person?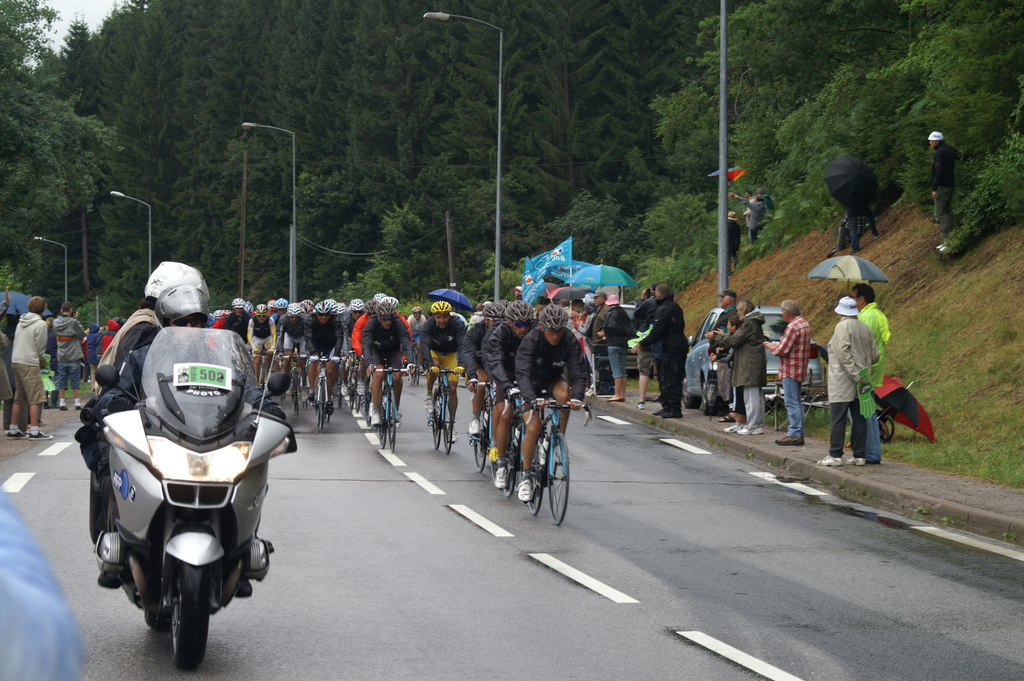
select_region(364, 297, 423, 429)
